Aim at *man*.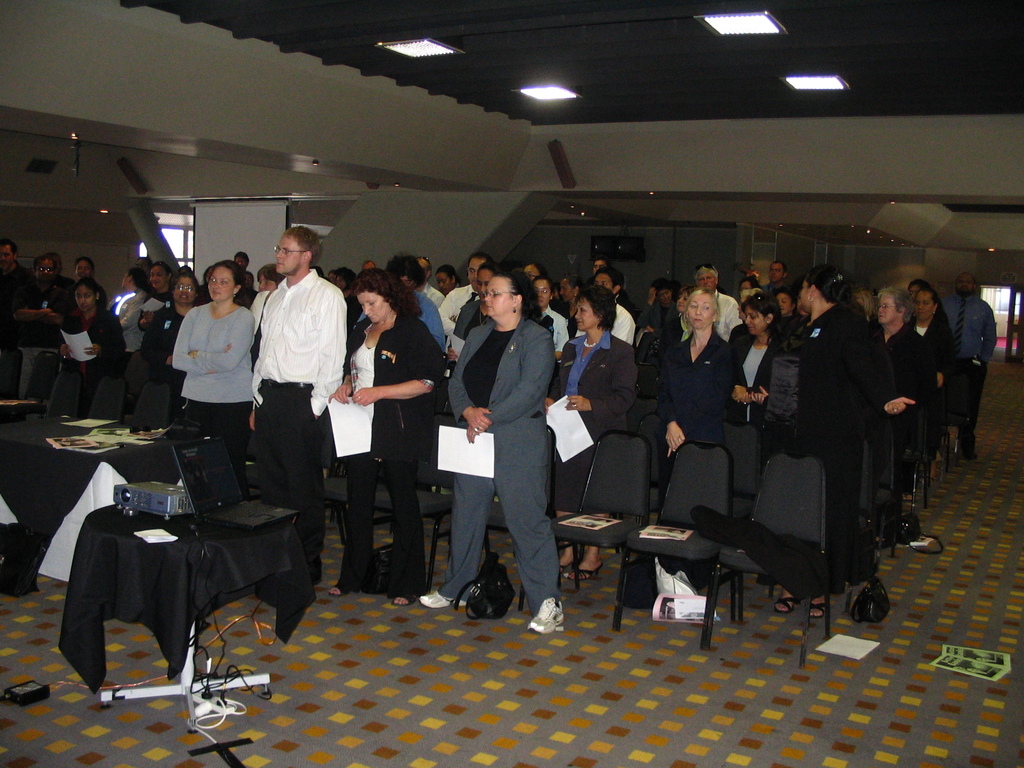
Aimed at {"x1": 437, "y1": 254, "x2": 492, "y2": 332}.
